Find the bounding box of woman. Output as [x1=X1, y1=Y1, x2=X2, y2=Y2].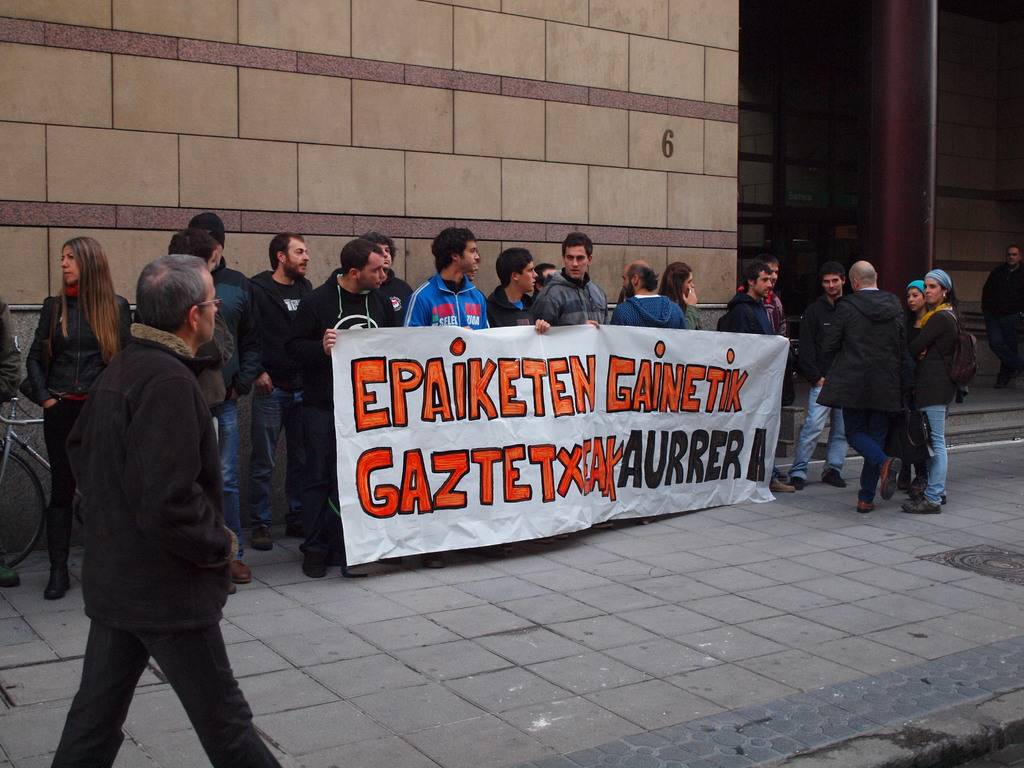
[x1=902, y1=278, x2=934, y2=494].
